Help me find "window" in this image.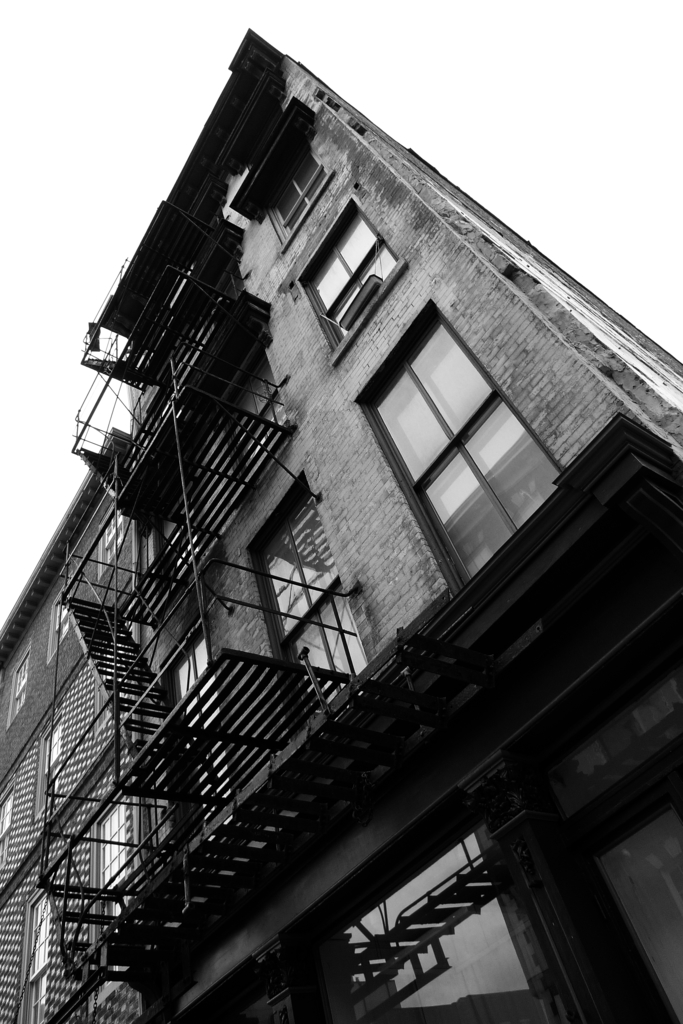
Found it: bbox=[265, 138, 335, 244].
